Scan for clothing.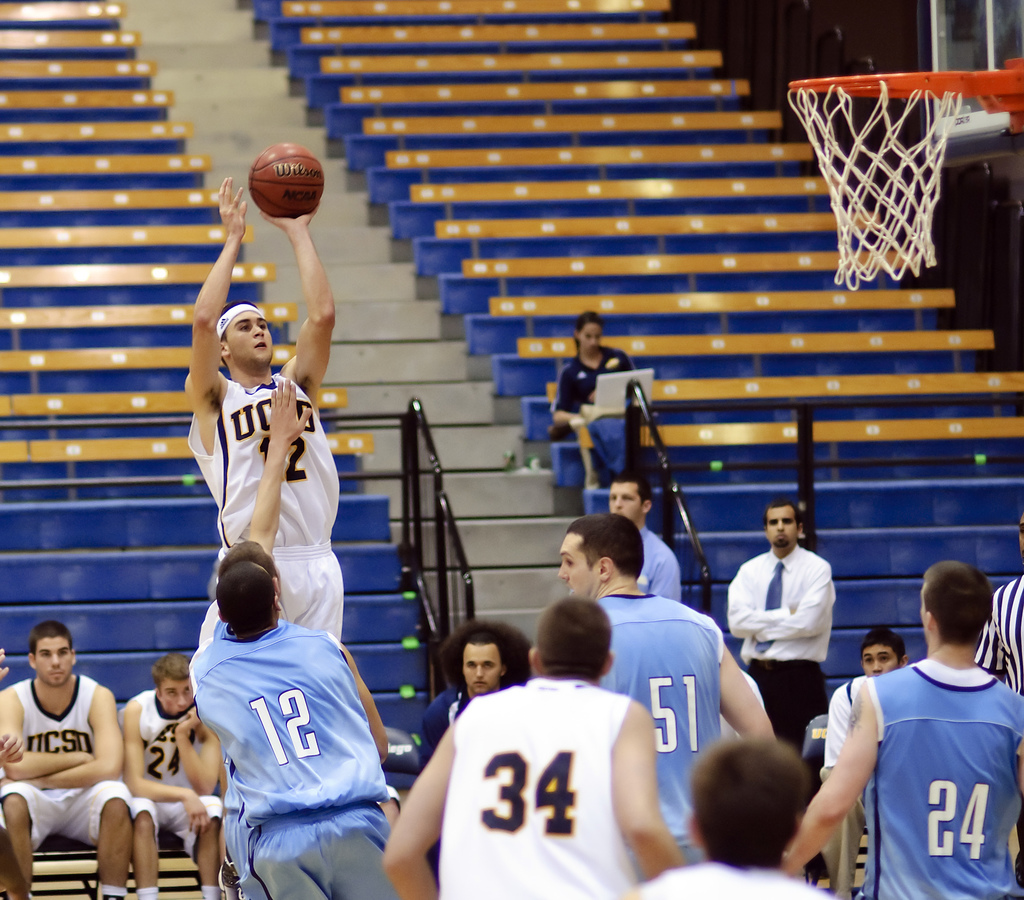
Scan result: 868 661 1023 899.
